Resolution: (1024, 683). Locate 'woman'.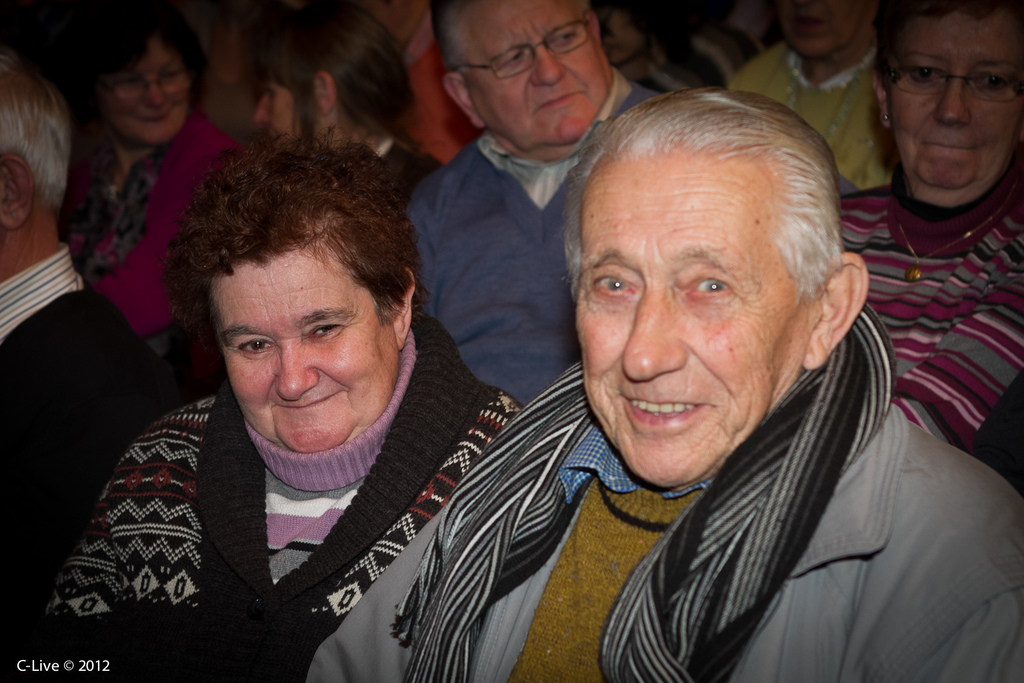
[839, 0, 1023, 456].
